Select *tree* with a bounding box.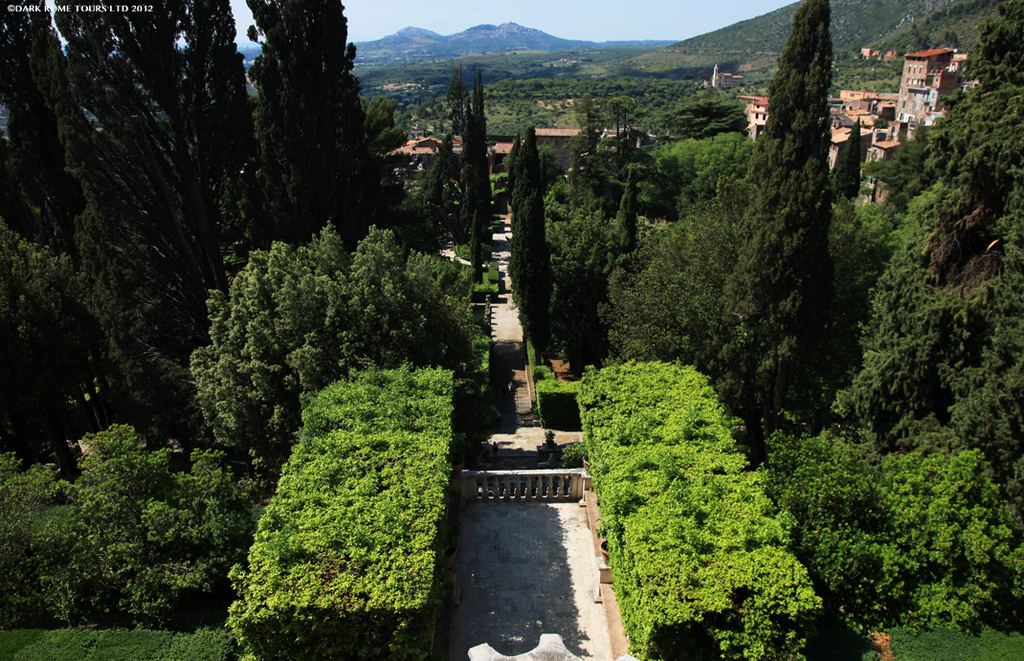
select_region(514, 129, 558, 359).
